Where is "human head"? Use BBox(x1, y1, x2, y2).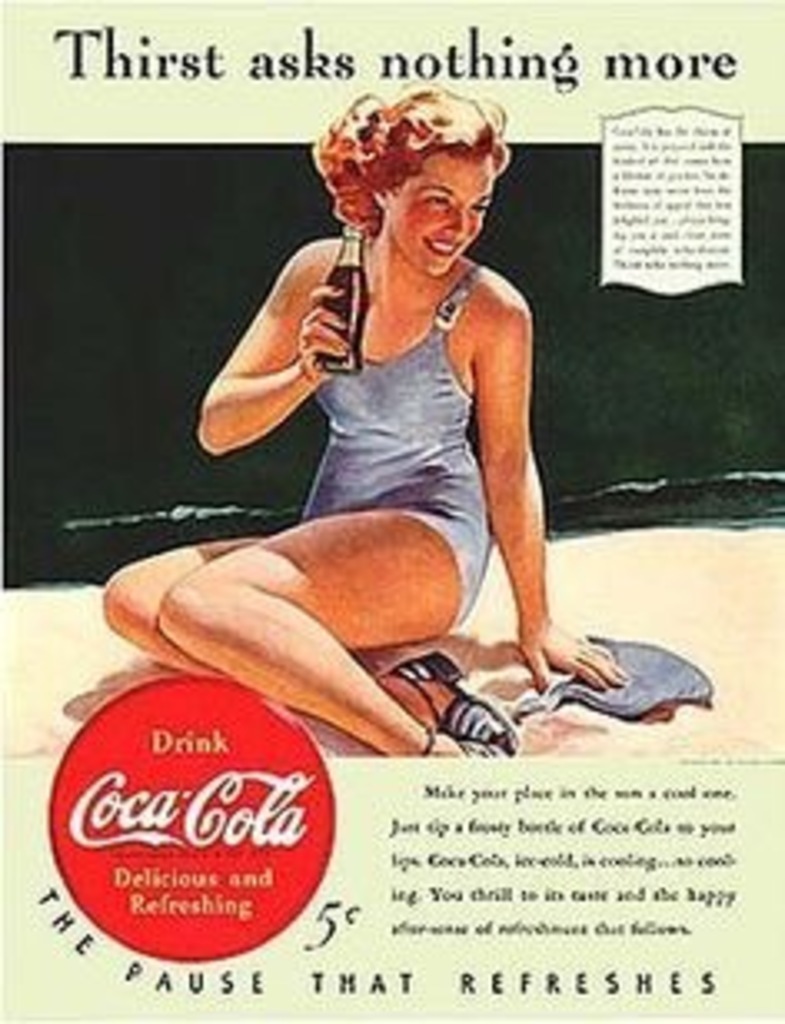
BBox(316, 76, 522, 269).
